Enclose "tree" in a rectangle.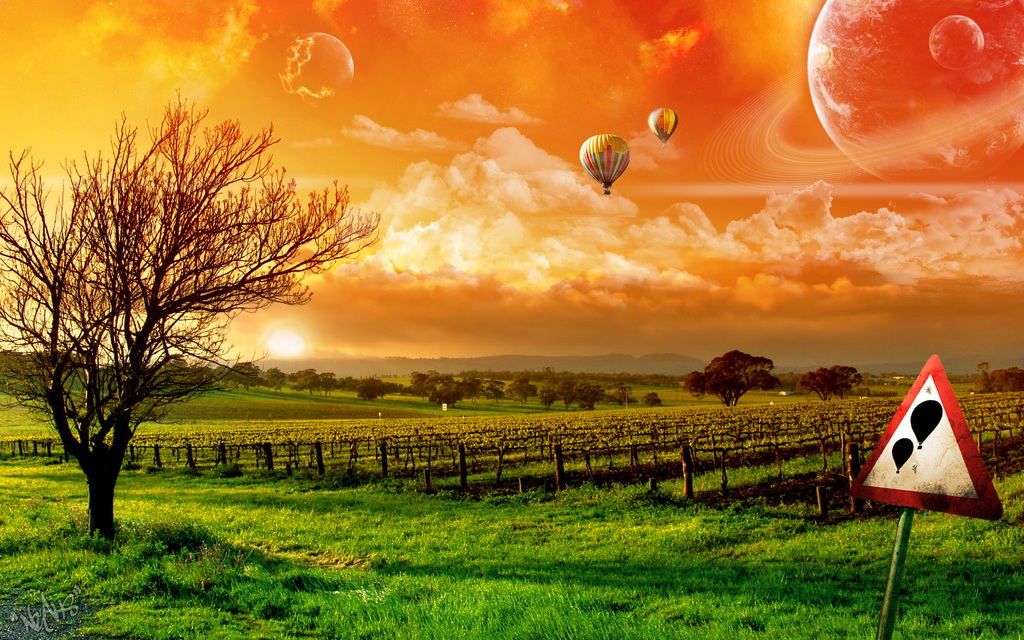
locate(461, 378, 481, 404).
